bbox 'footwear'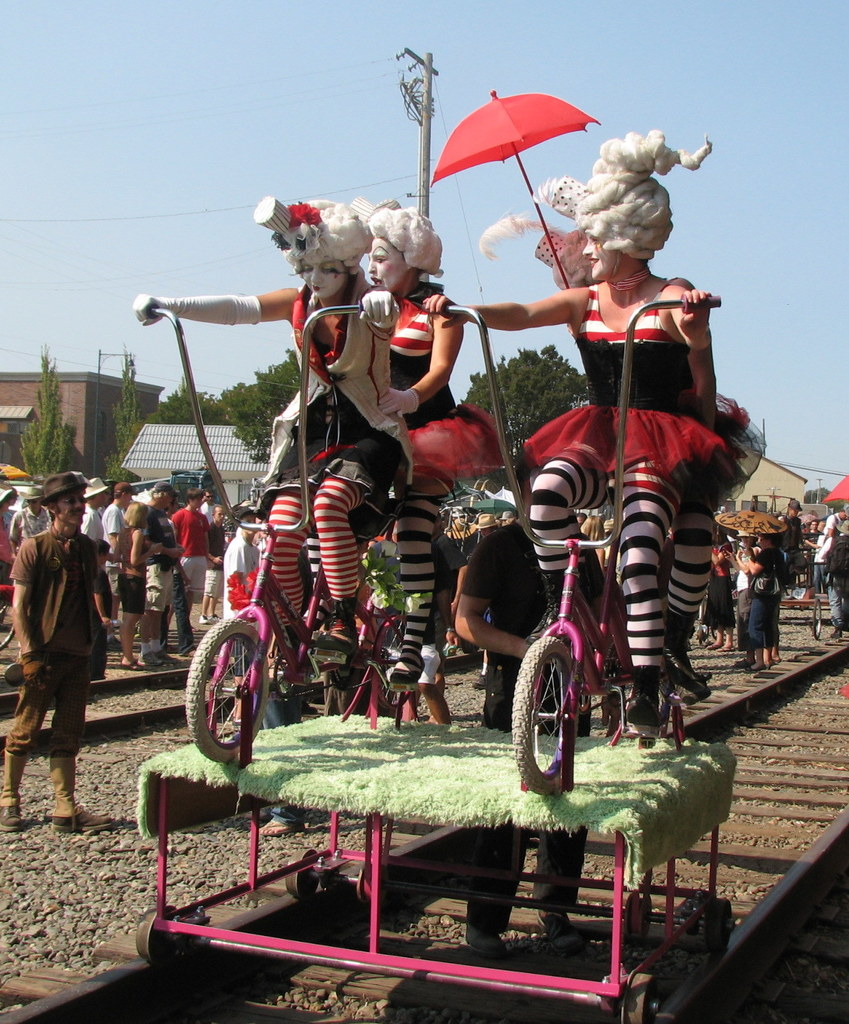
{"left": 39, "top": 751, "right": 126, "bottom": 838}
